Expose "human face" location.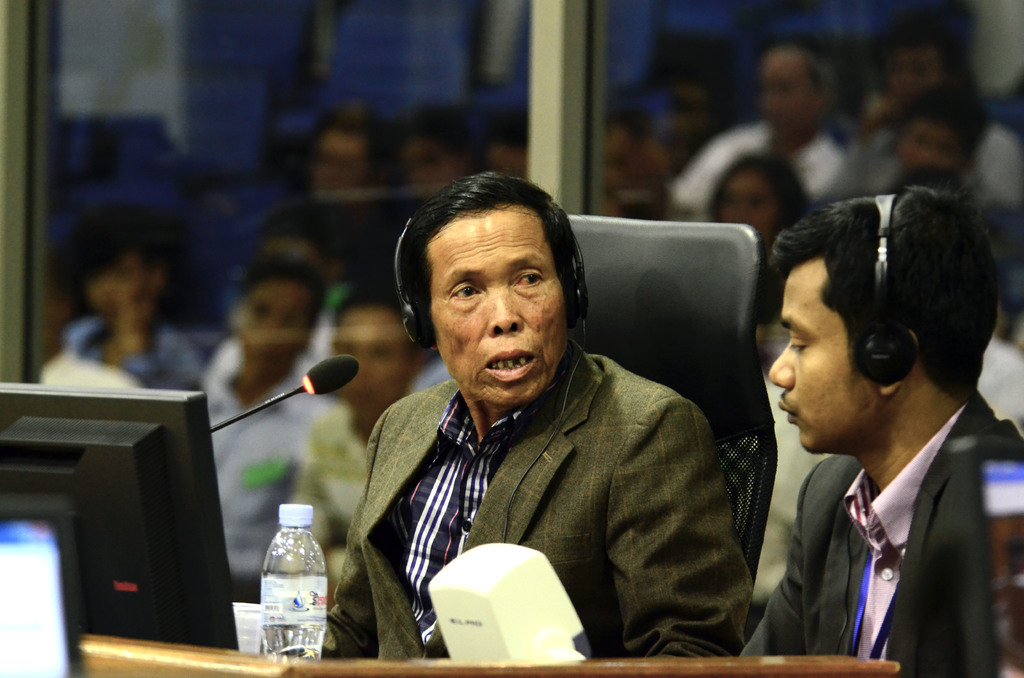
Exposed at (x1=760, y1=60, x2=819, y2=140).
